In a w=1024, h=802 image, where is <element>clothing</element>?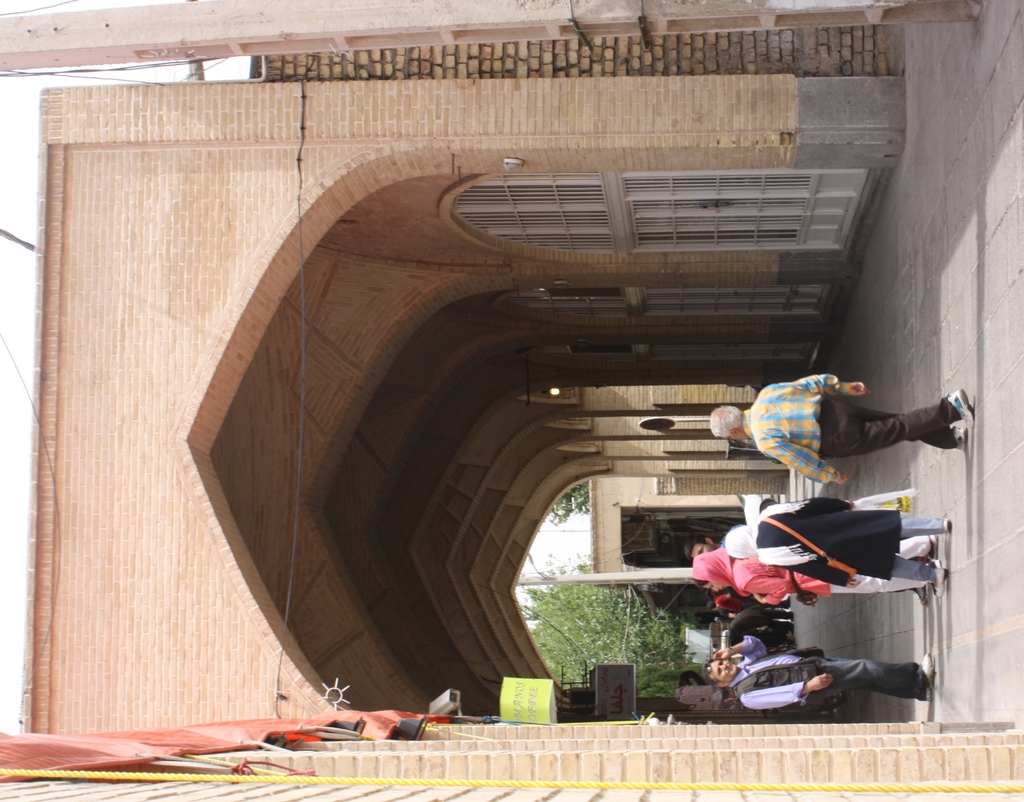
[left=724, top=634, right=931, bottom=712].
